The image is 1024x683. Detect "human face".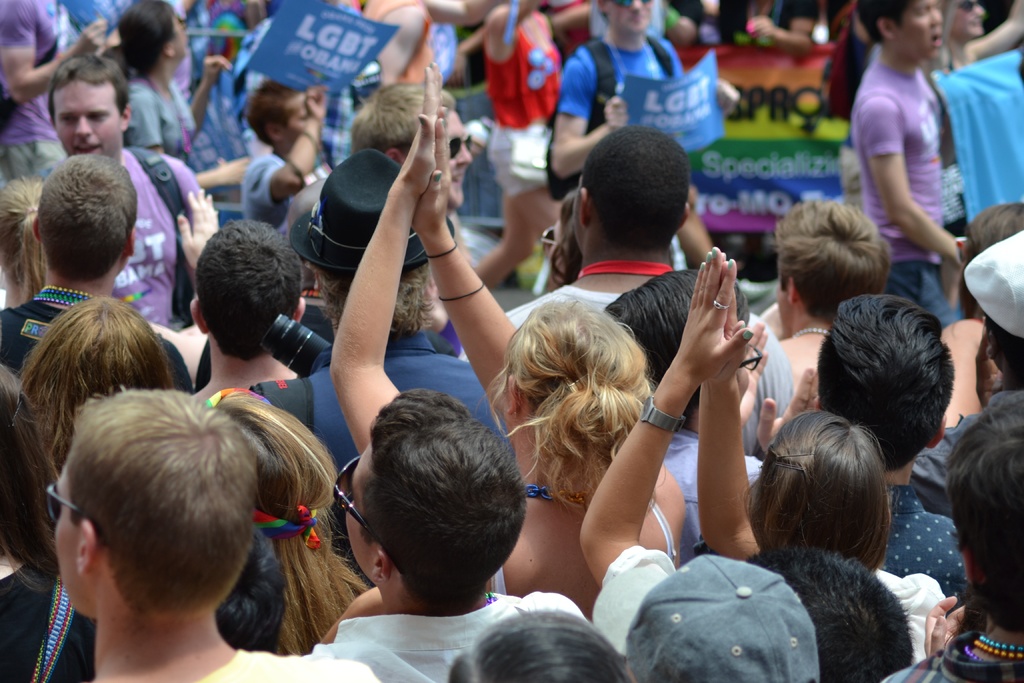
Detection: bbox=(53, 78, 121, 160).
